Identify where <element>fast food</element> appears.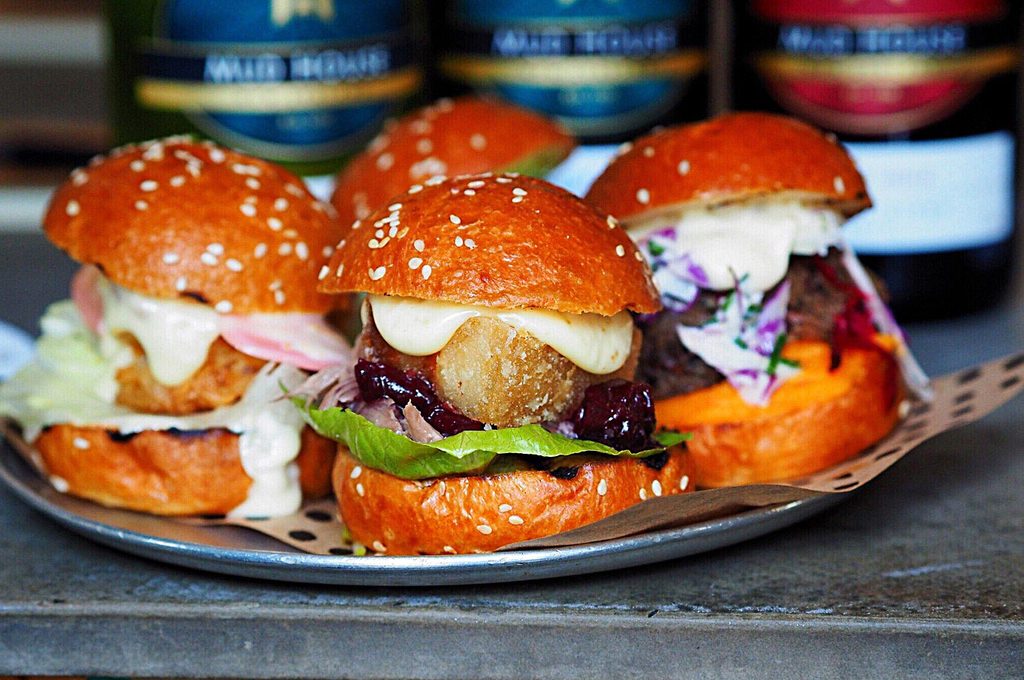
Appears at bbox(6, 130, 362, 506).
